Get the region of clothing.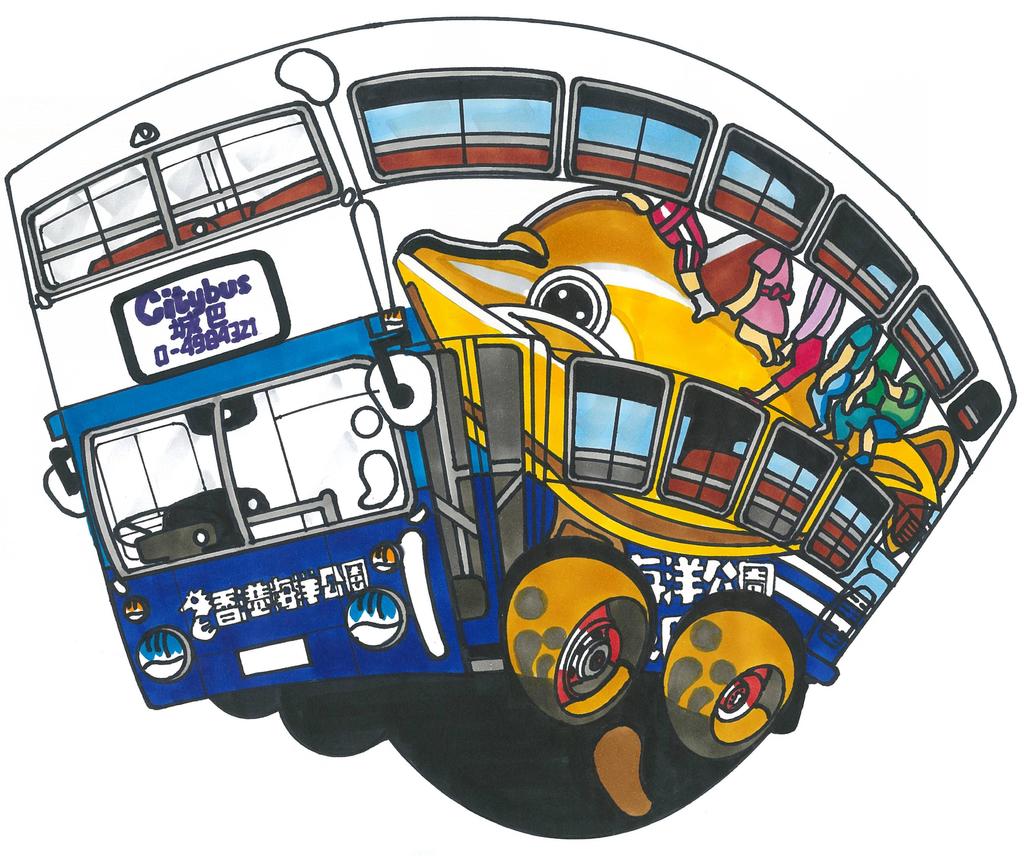
[left=774, top=275, right=847, bottom=392].
